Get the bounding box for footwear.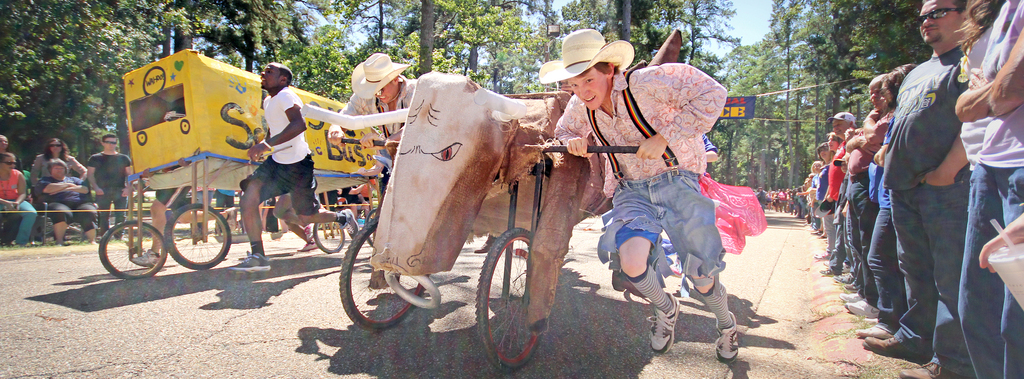
x1=230, y1=251, x2=268, y2=272.
